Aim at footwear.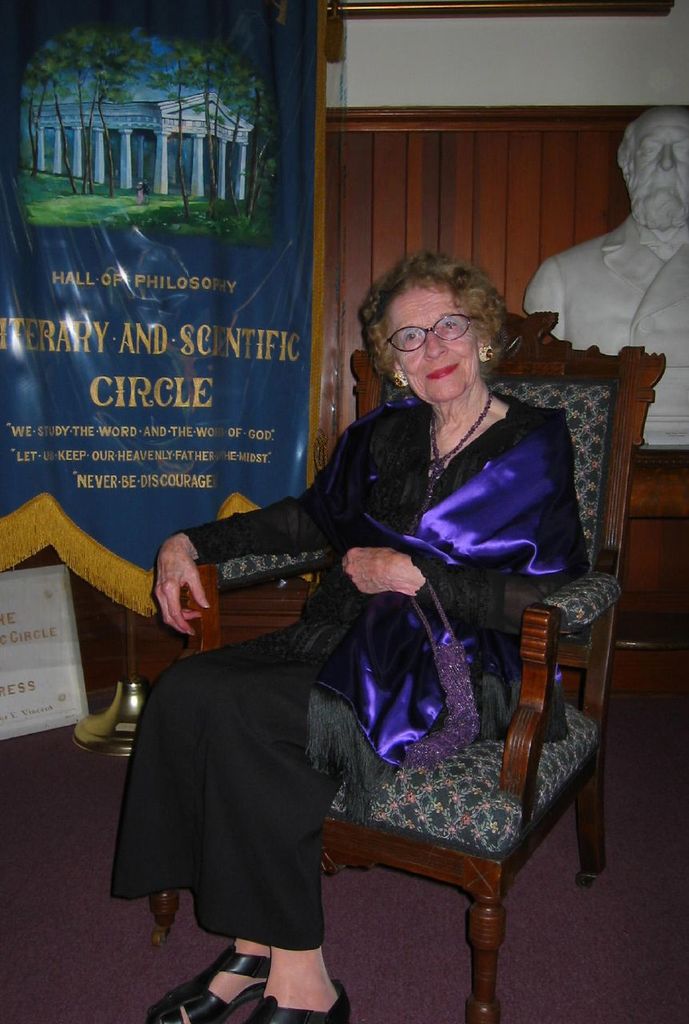
Aimed at select_region(164, 949, 268, 1016).
